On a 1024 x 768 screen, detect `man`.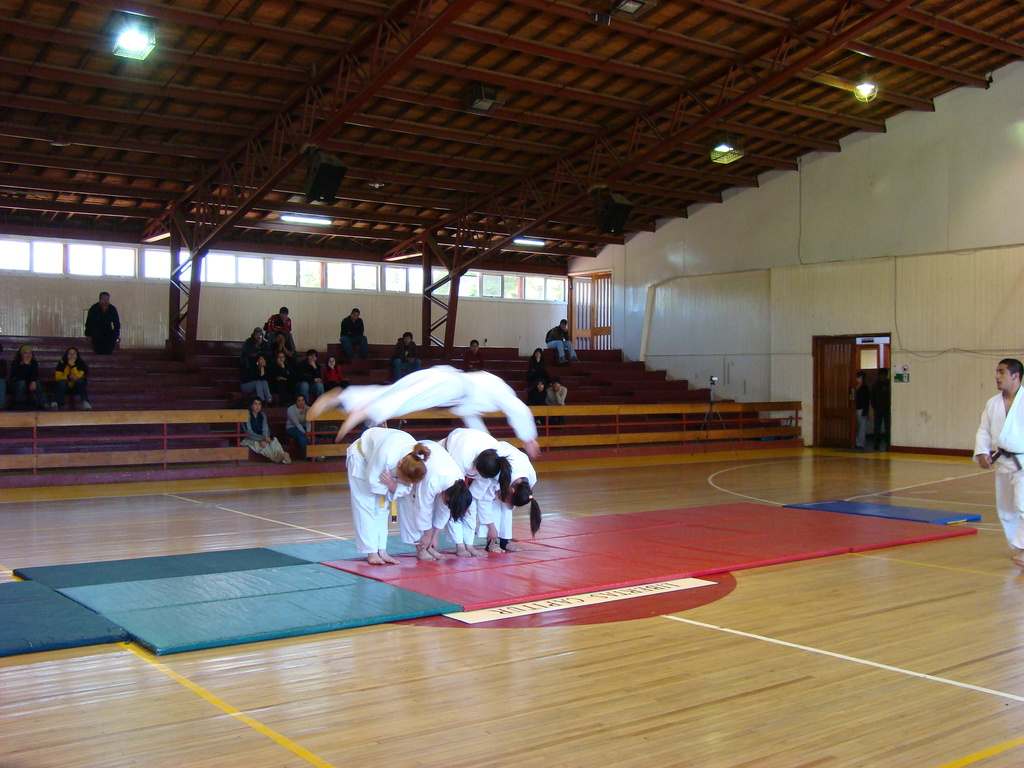
box(338, 305, 372, 359).
